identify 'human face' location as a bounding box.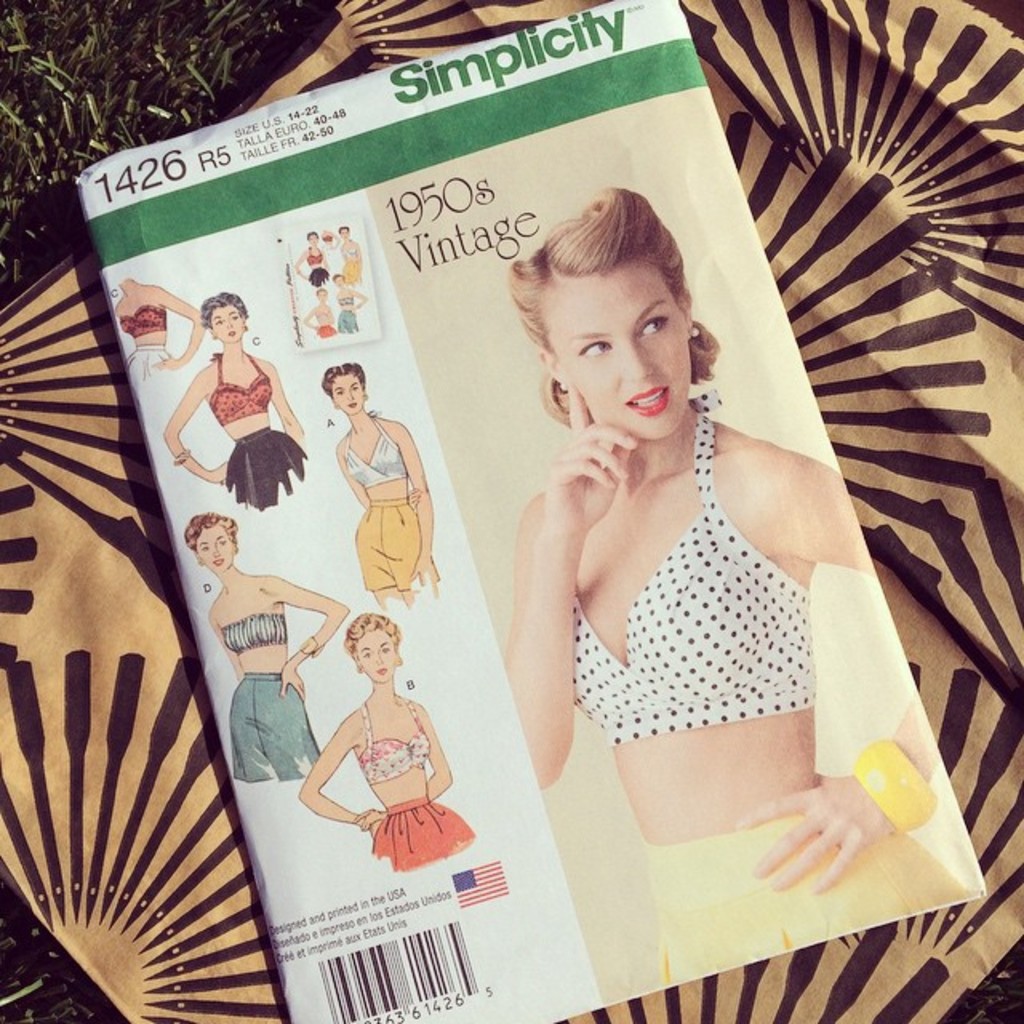
BBox(195, 522, 234, 570).
